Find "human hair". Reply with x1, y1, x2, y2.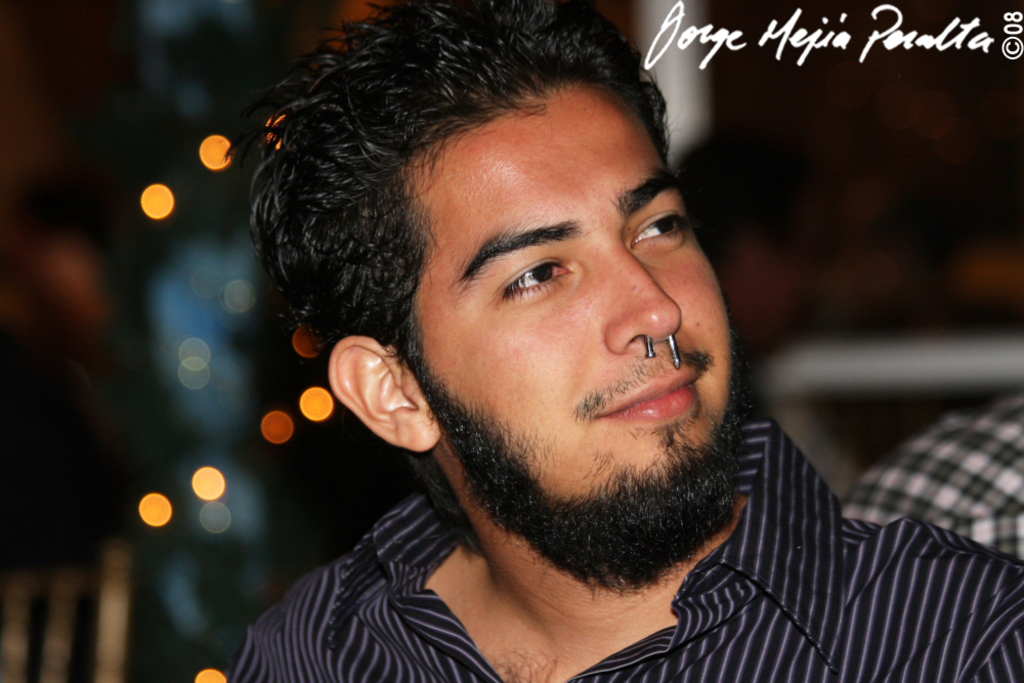
259, 9, 668, 384.
